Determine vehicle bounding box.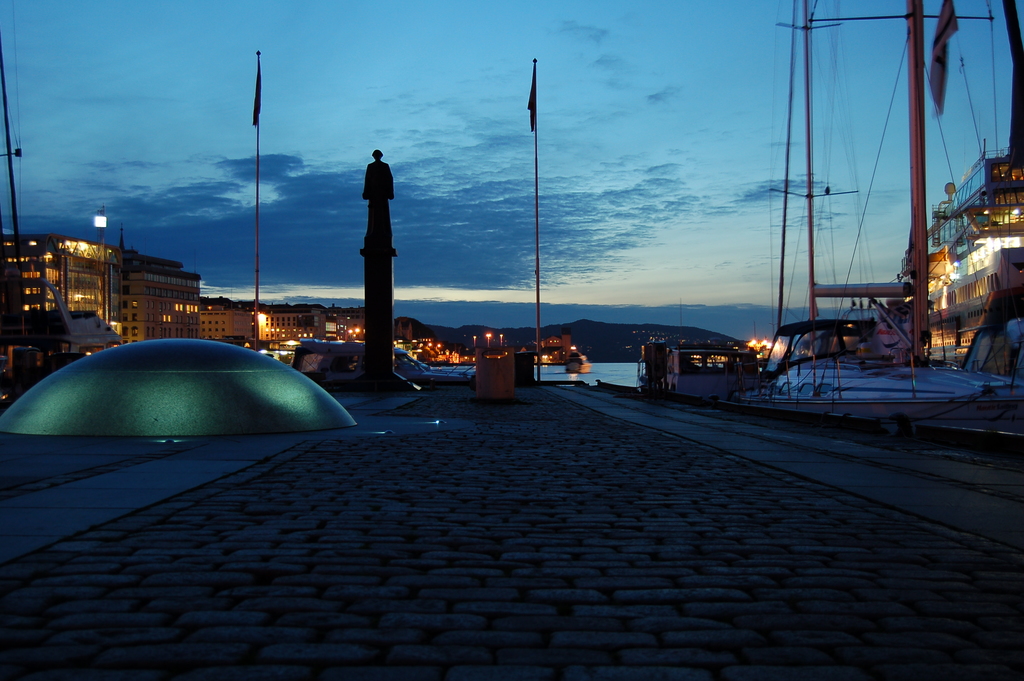
Determined: {"left": 780, "top": 0, "right": 982, "bottom": 409}.
